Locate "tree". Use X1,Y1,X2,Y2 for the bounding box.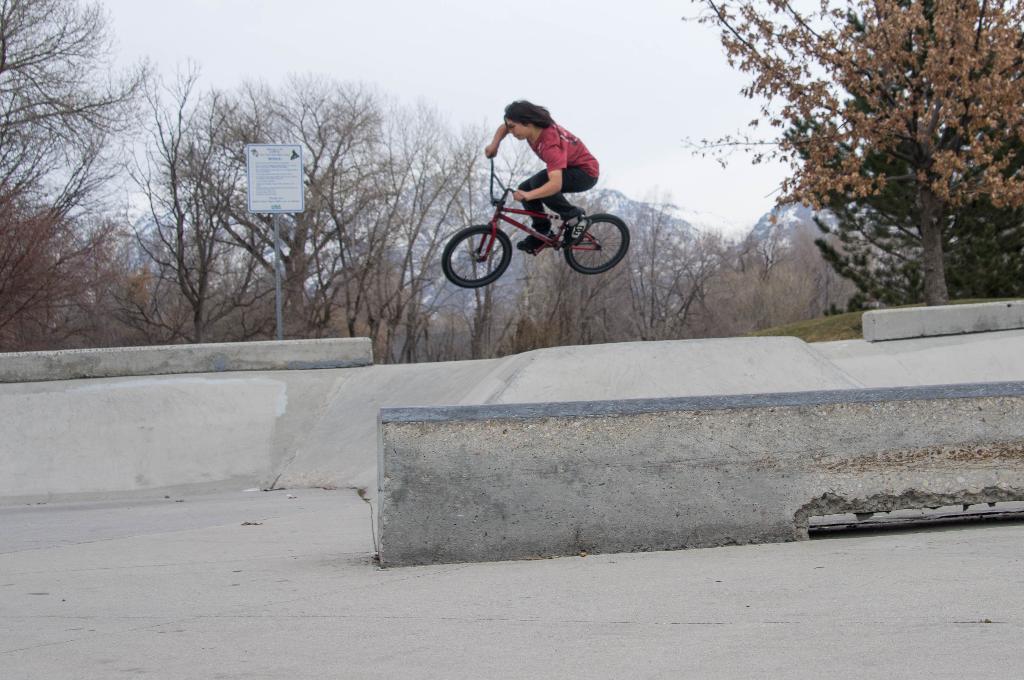
0,0,164,339.
